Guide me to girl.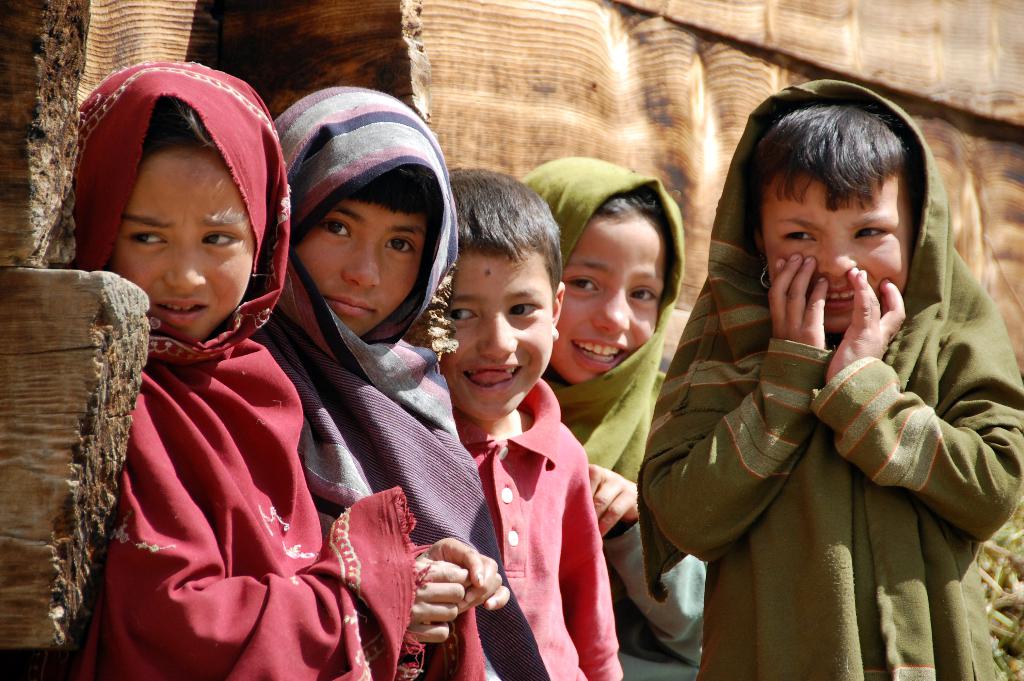
Guidance: 265/86/537/680.
